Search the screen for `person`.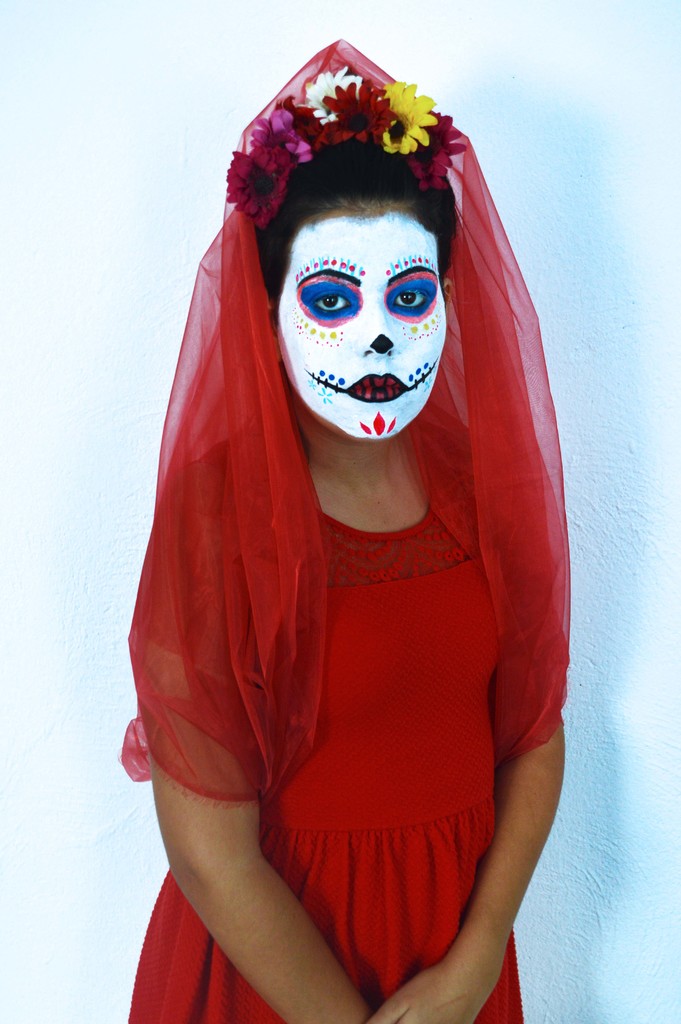
Found at BBox(120, 38, 565, 1020).
